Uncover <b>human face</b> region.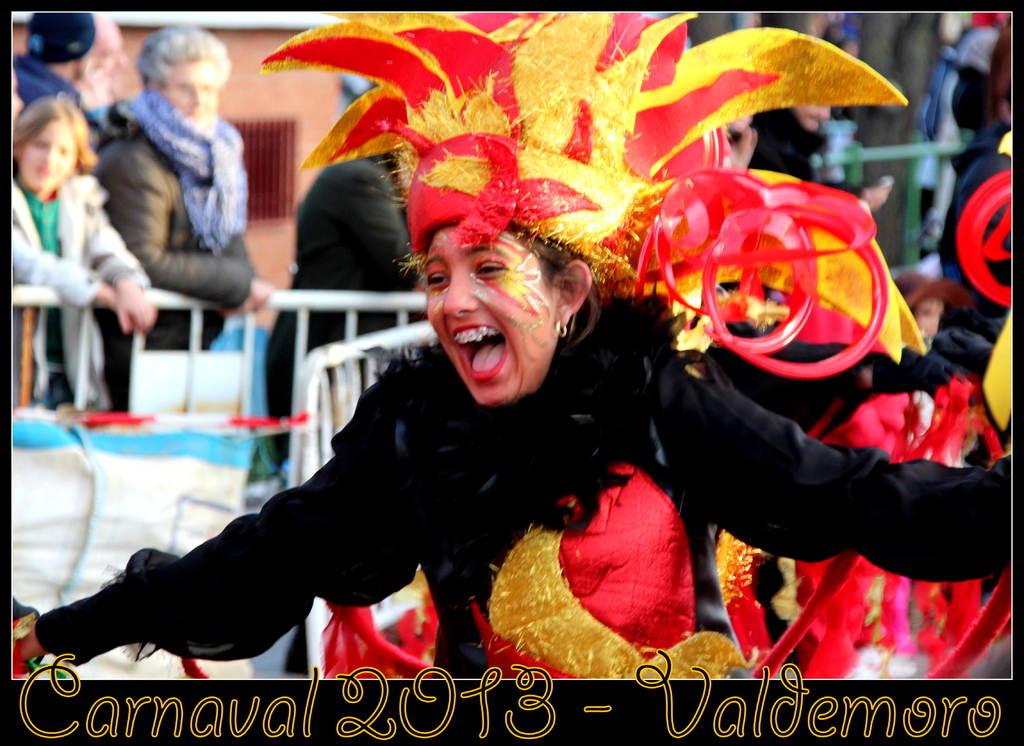
Uncovered: 797,104,828,129.
